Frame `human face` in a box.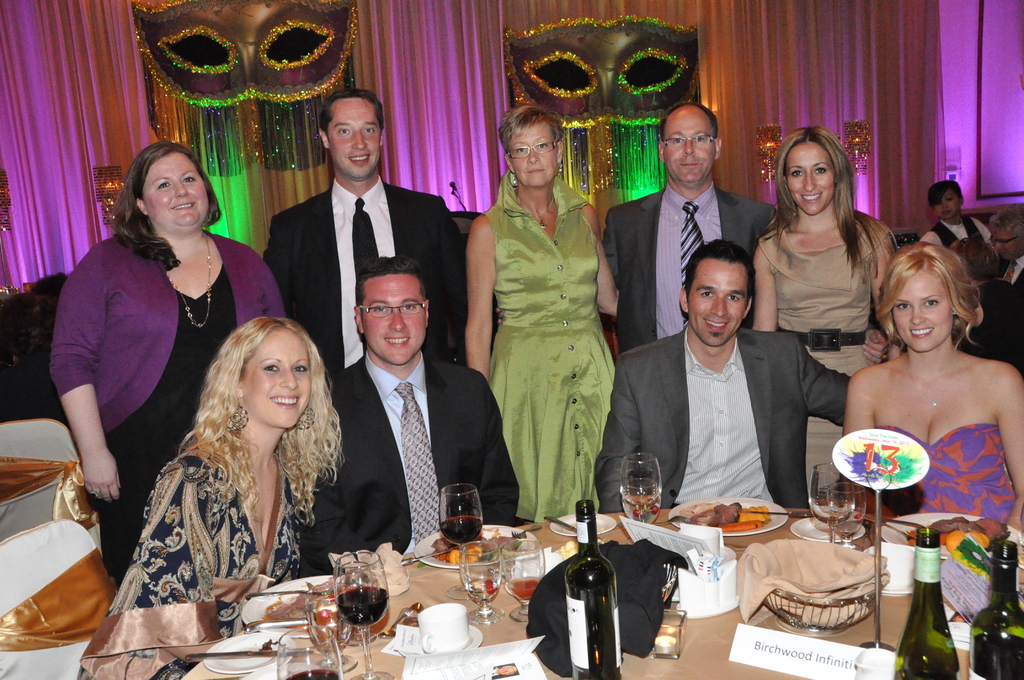
[x1=141, y1=151, x2=207, y2=232].
